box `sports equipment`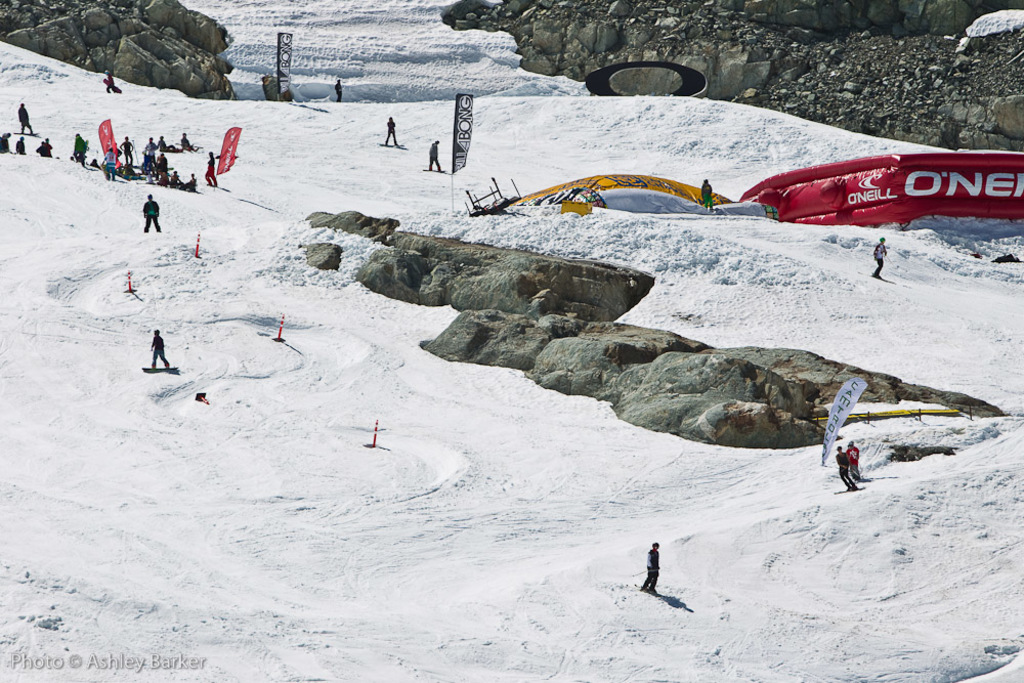
145, 368, 179, 376
